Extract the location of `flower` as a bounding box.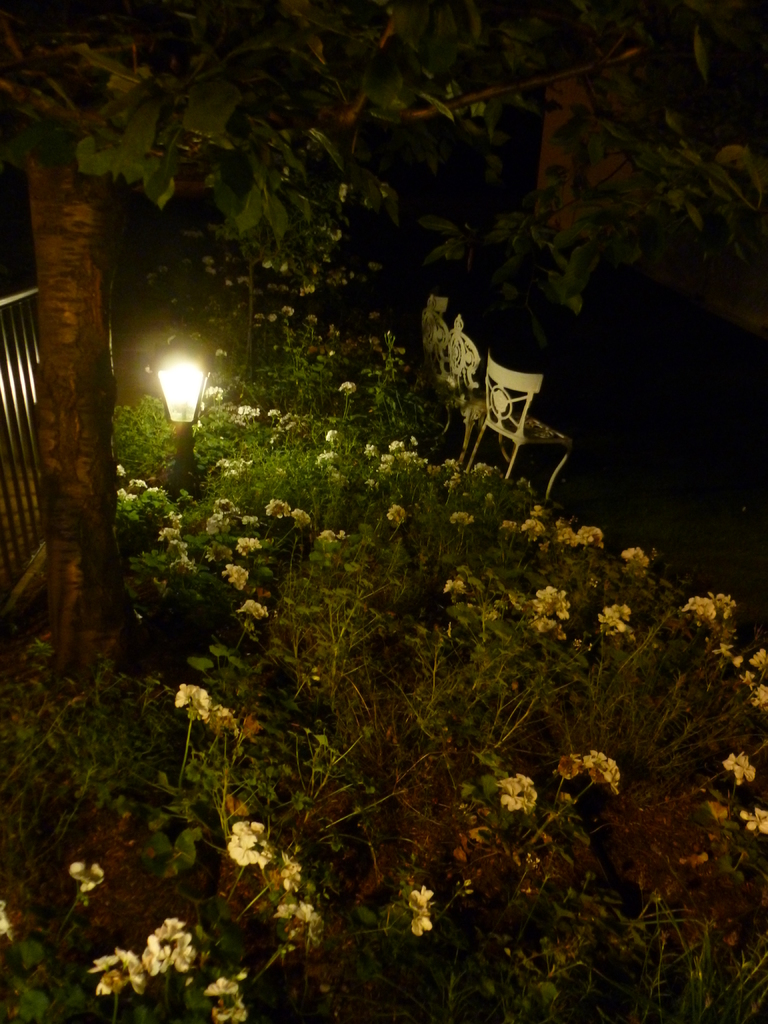
{"x1": 616, "y1": 545, "x2": 651, "y2": 570}.
